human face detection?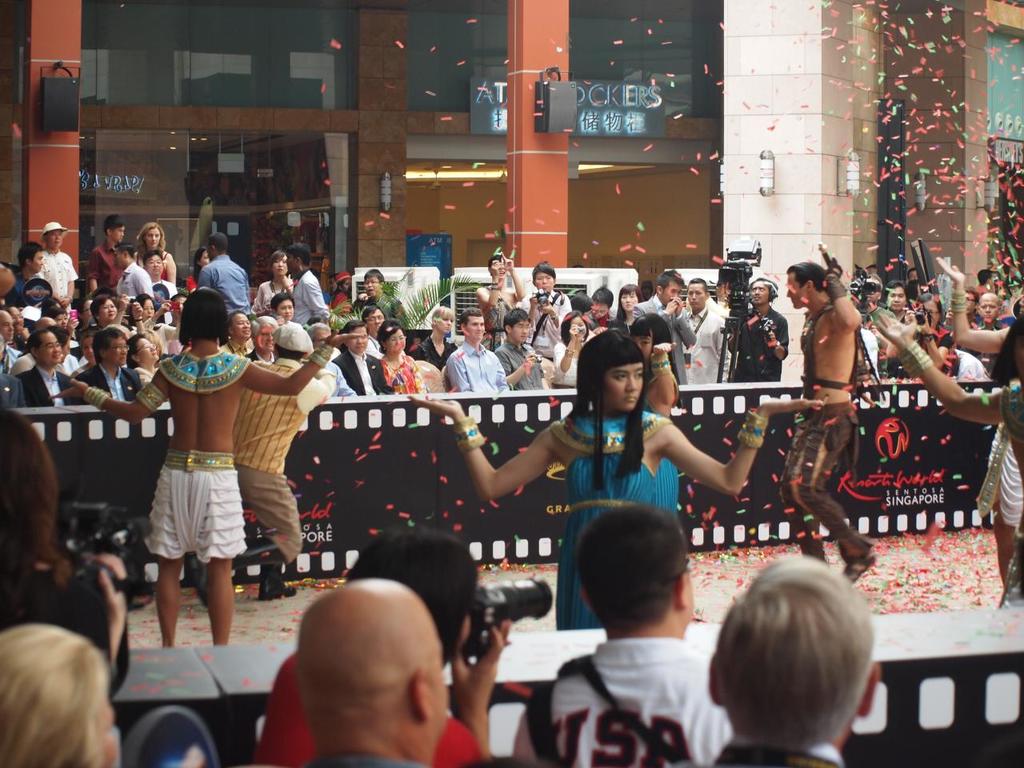
detection(568, 318, 586, 338)
